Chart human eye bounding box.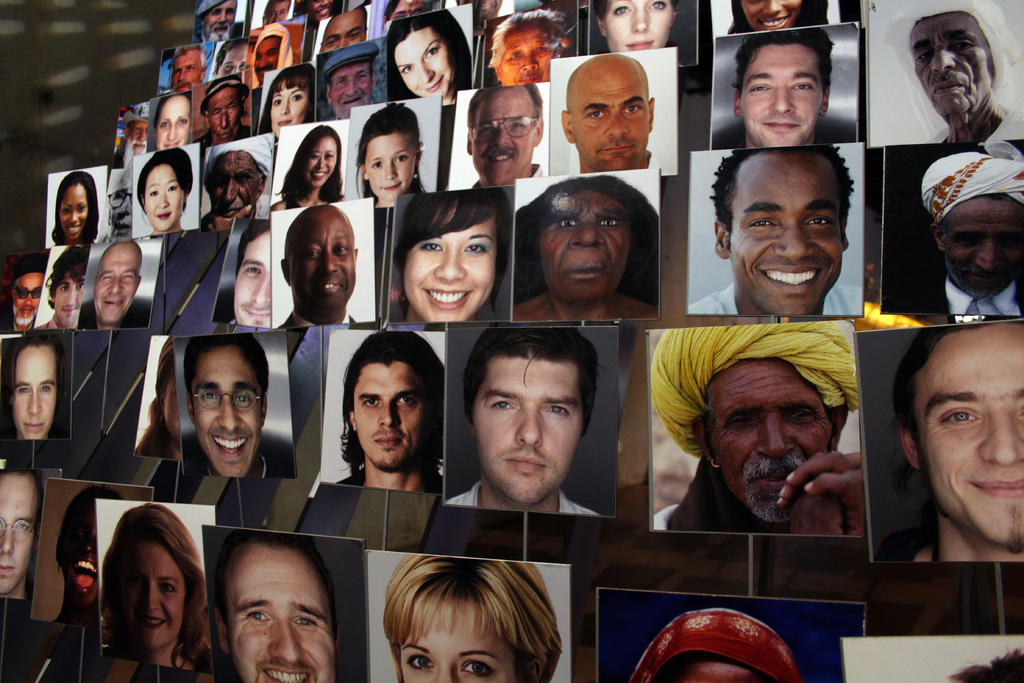
Charted: (left=336, top=243, right=348, bottom=256).
